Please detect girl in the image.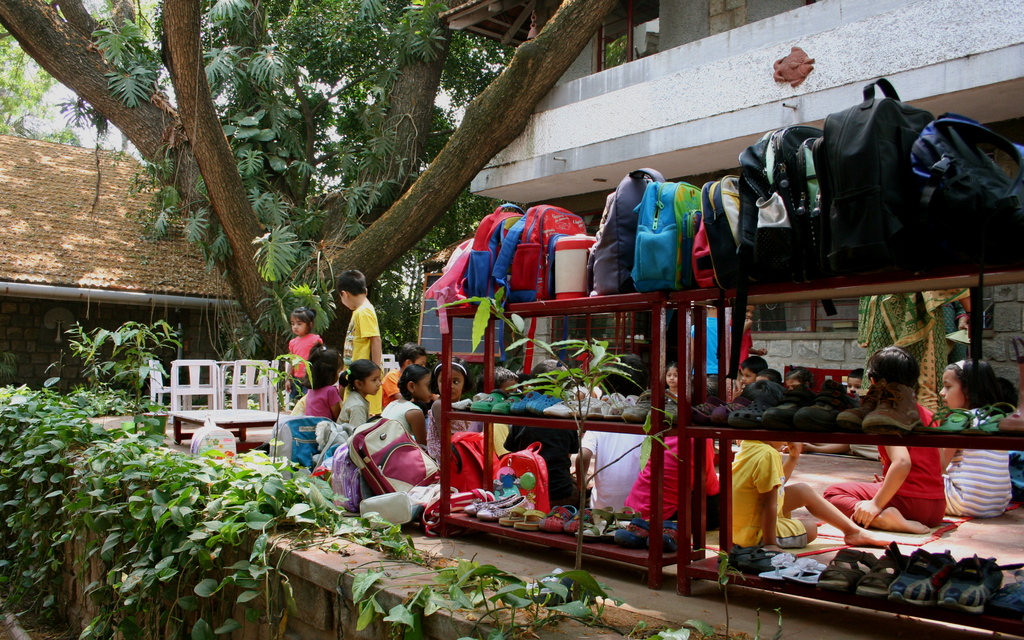
424:360:473:462.
